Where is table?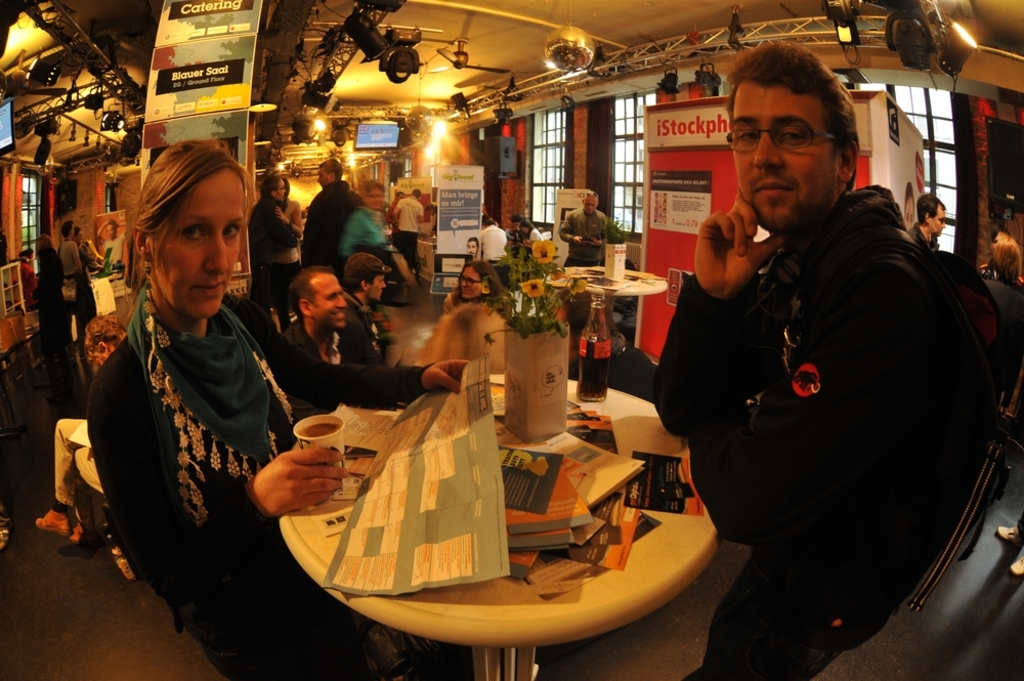
x1=263, y1=386, x2=710, y2=659.
